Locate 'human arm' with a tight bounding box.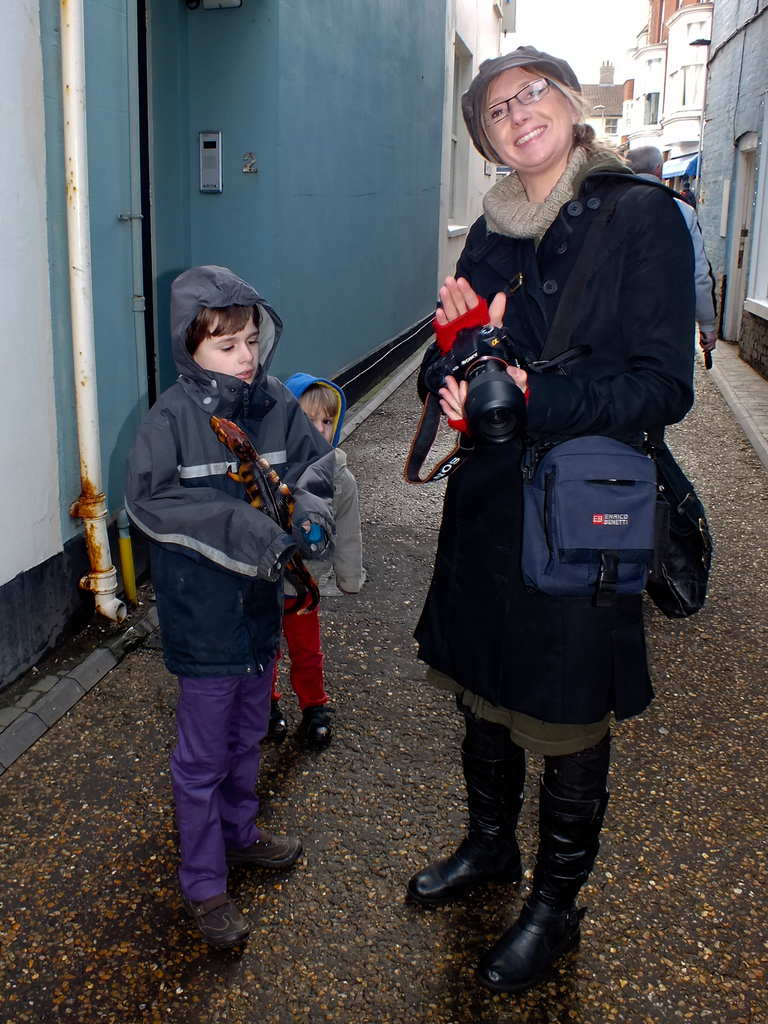
rect(436, 282, 509, 353).
